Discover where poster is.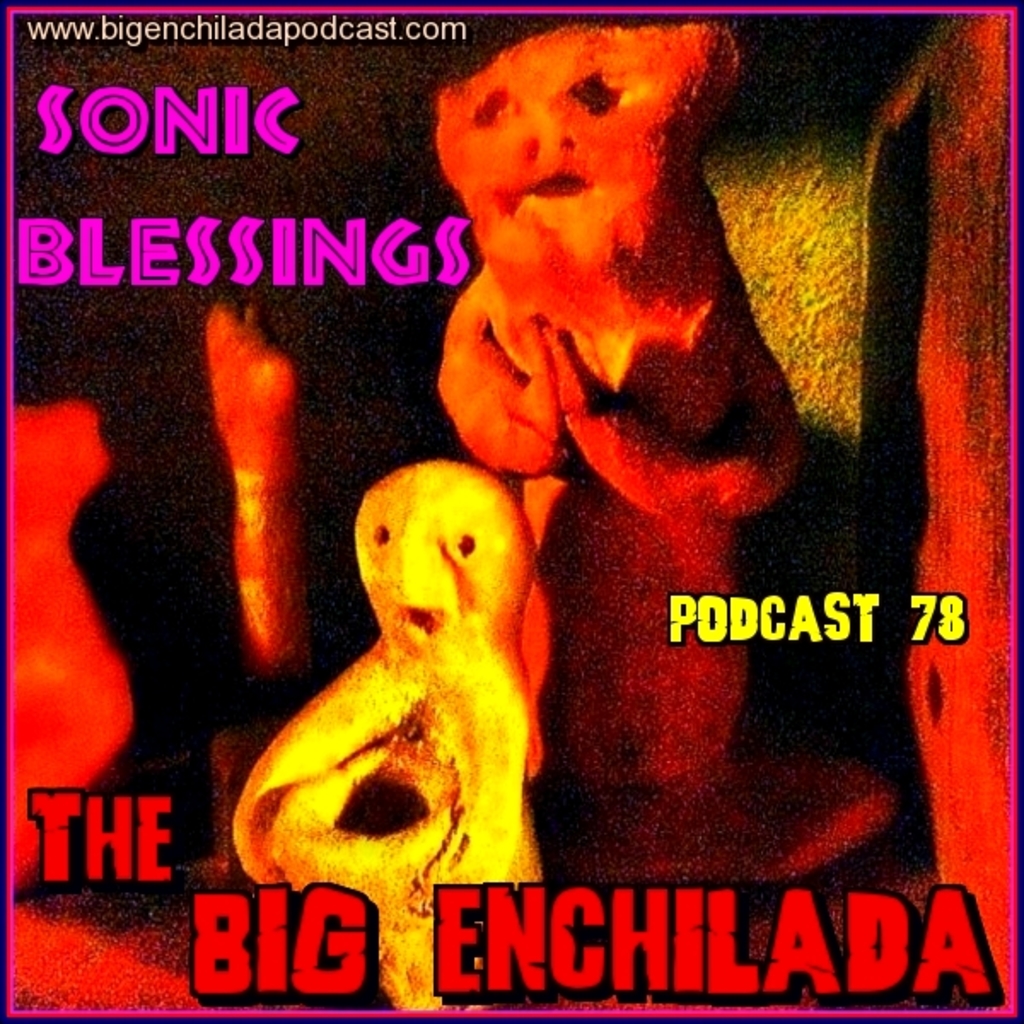
Discovered at <box>0,0,1022,1022</box>.
